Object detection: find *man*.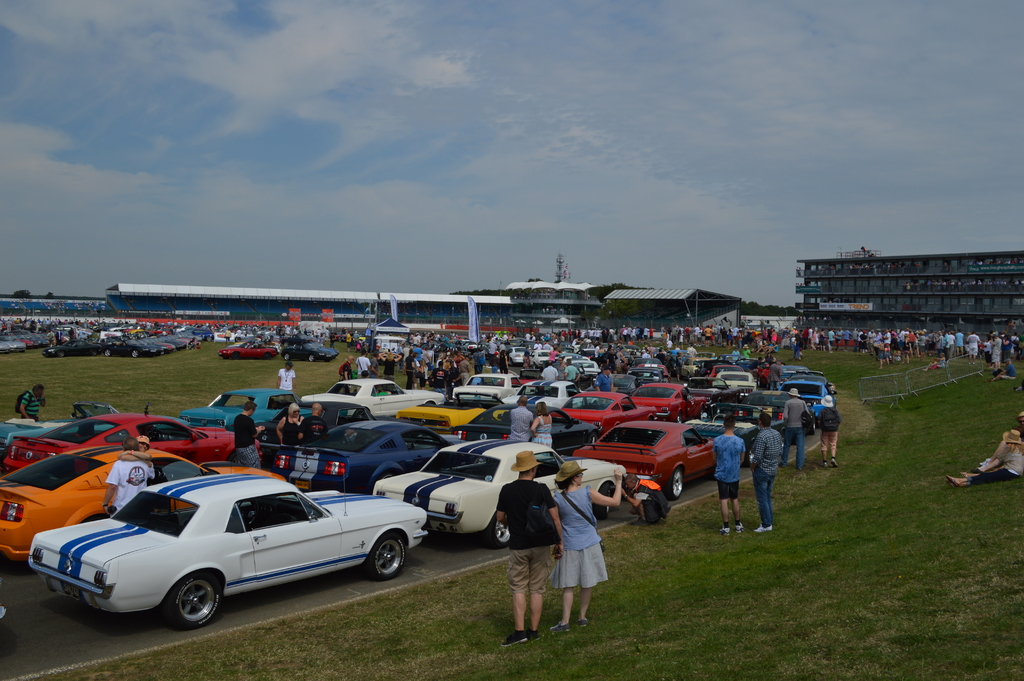
x1=827 y1=327 x2=838 y2=354.
